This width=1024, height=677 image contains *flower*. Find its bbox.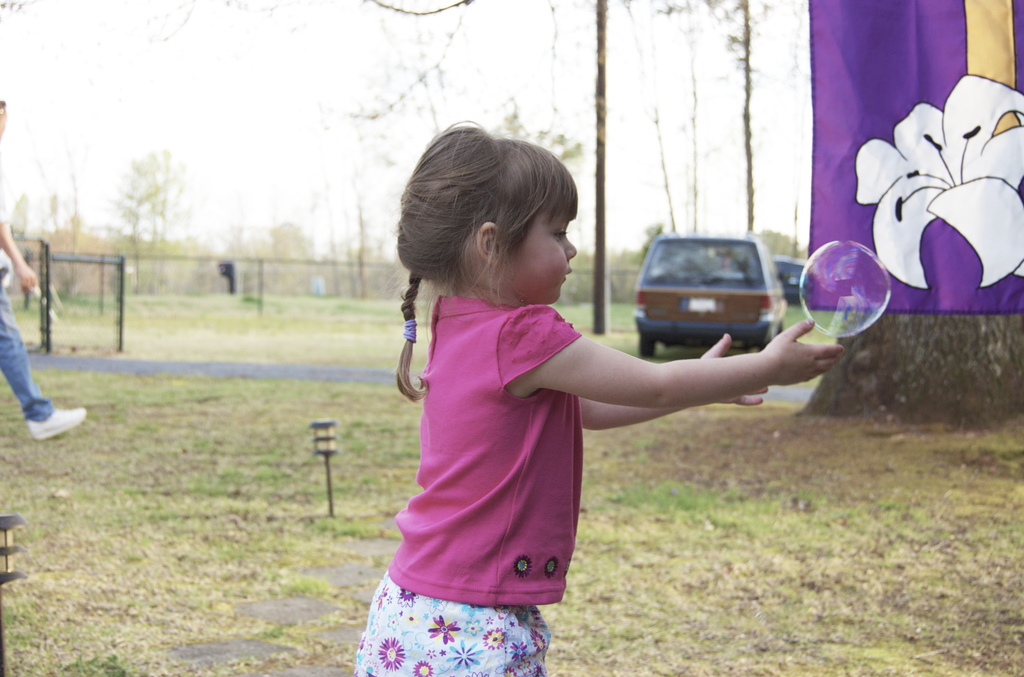
(521,658,534,671).
